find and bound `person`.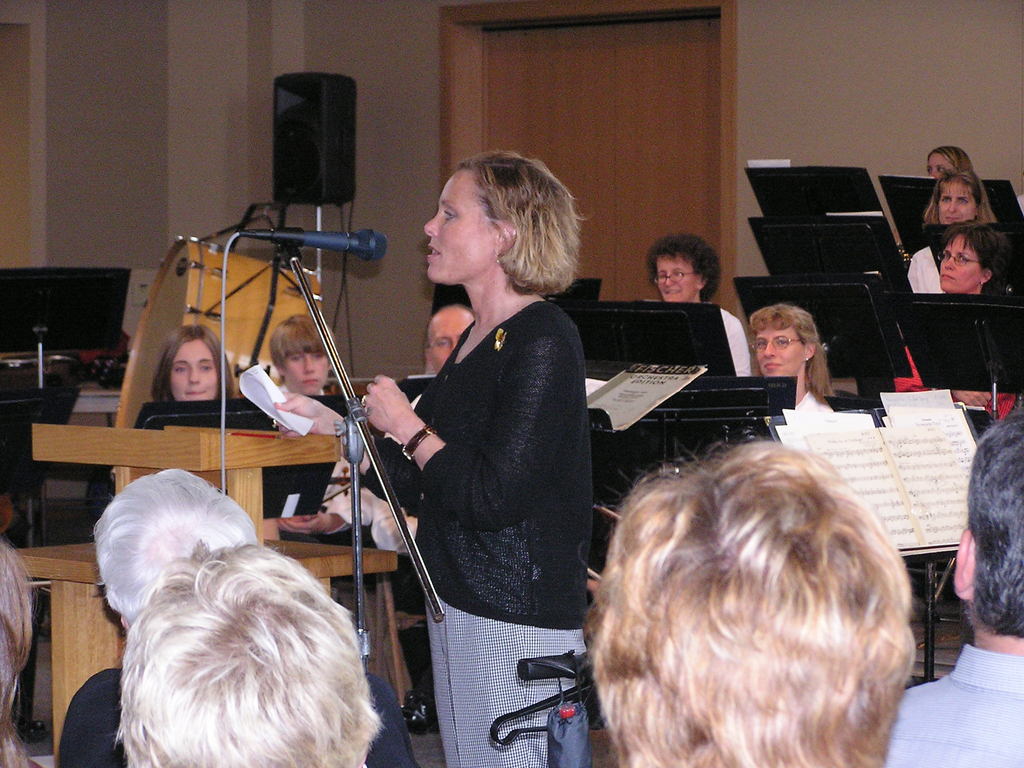
Bound: (x1=114, y1=544, x2=389, y2=767).
